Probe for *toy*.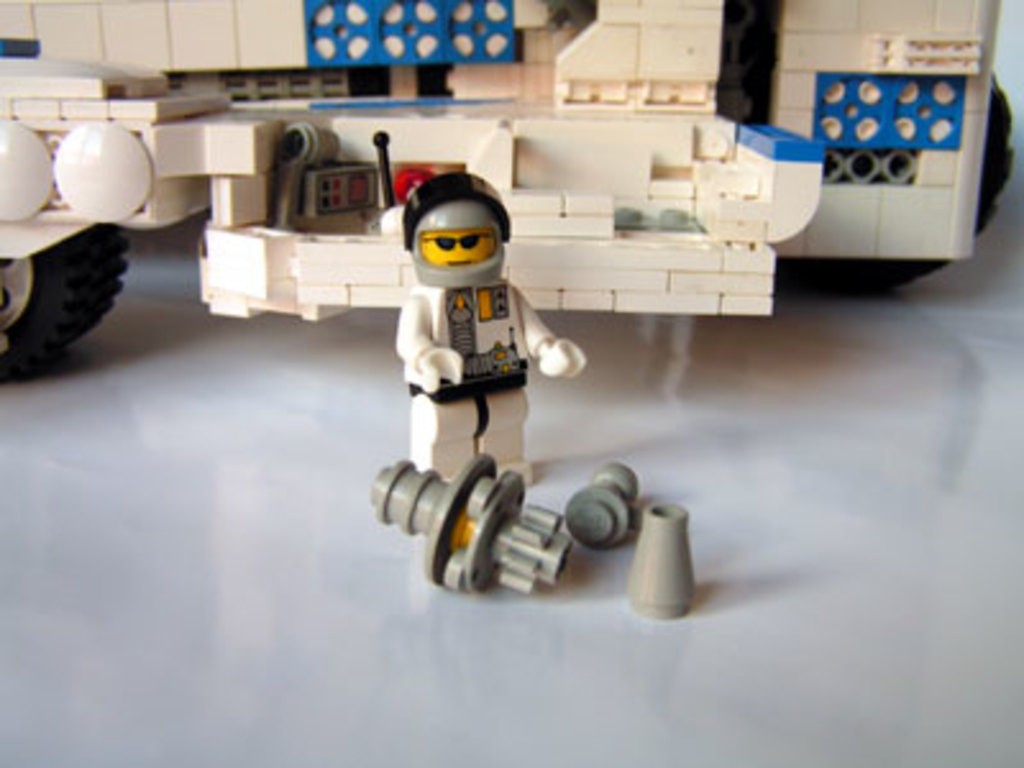
Probe result: [0,0,1021,371].
